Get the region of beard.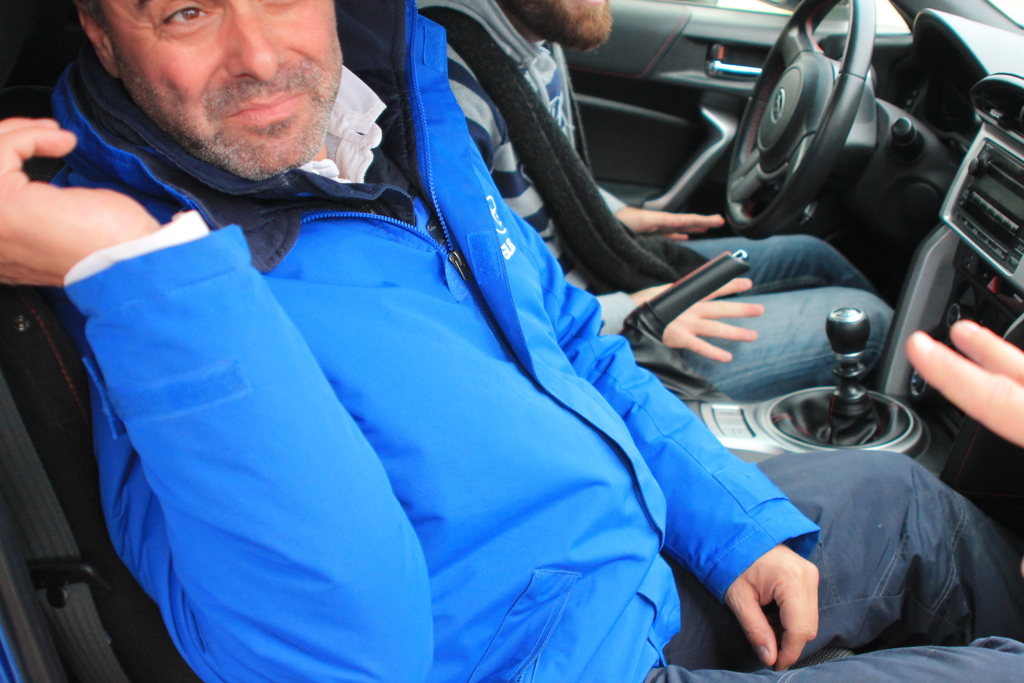
bbox=(506, 0, 615, 53).
